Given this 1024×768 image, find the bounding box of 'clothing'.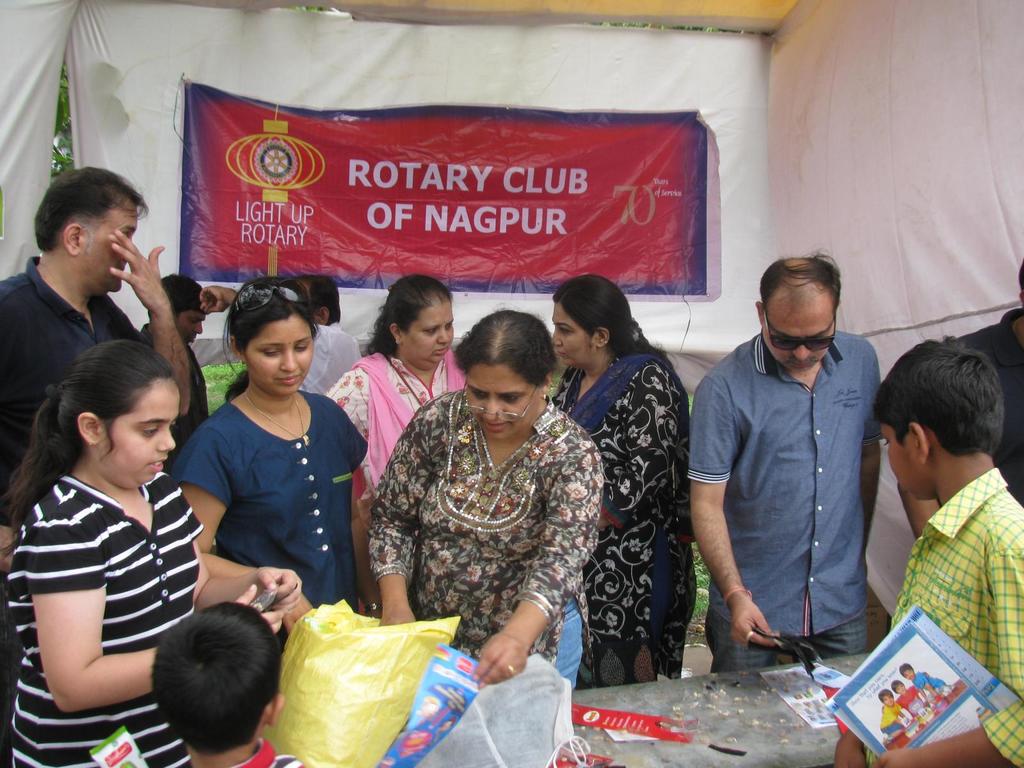
locate(4, 472, 202, 767).
